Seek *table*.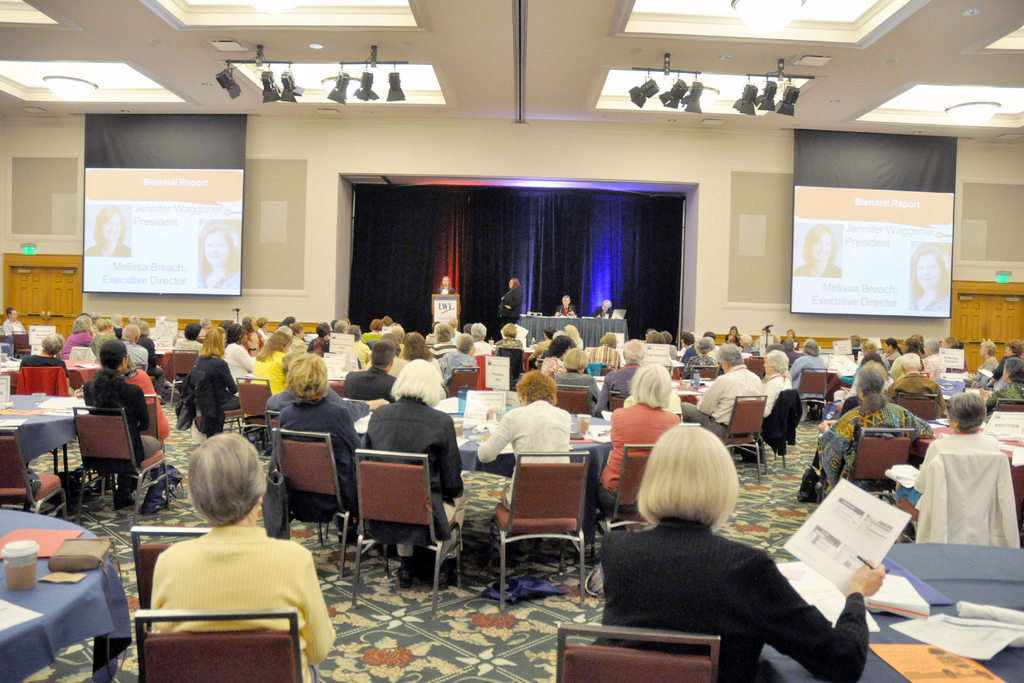
select_region(1, 509, 127, 682).
